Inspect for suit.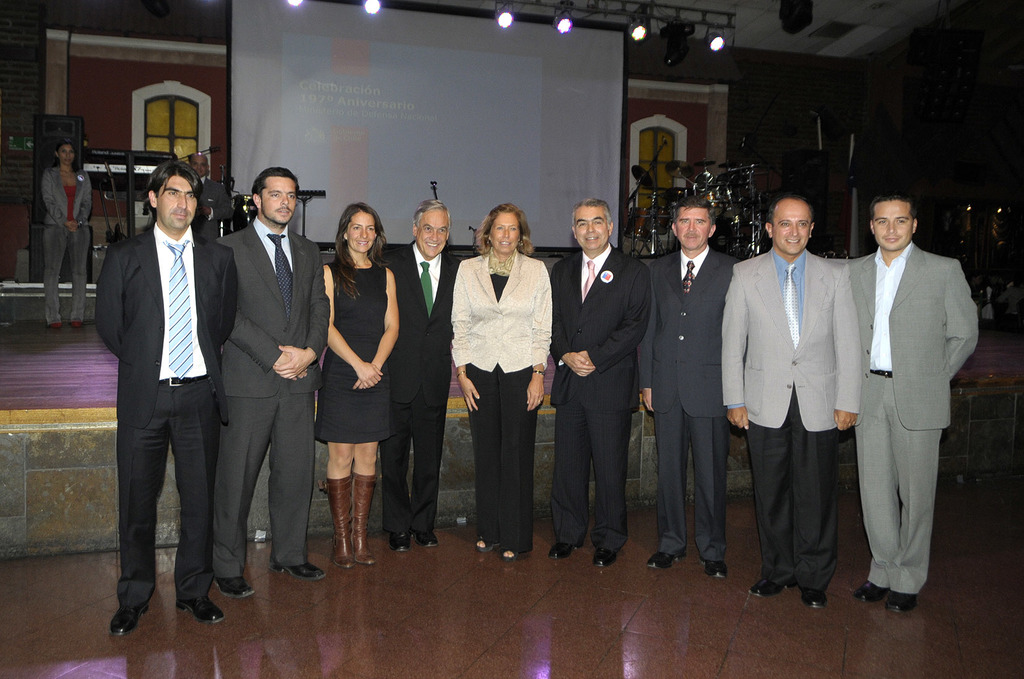
Inspection: [218, 218, 330, 581].
